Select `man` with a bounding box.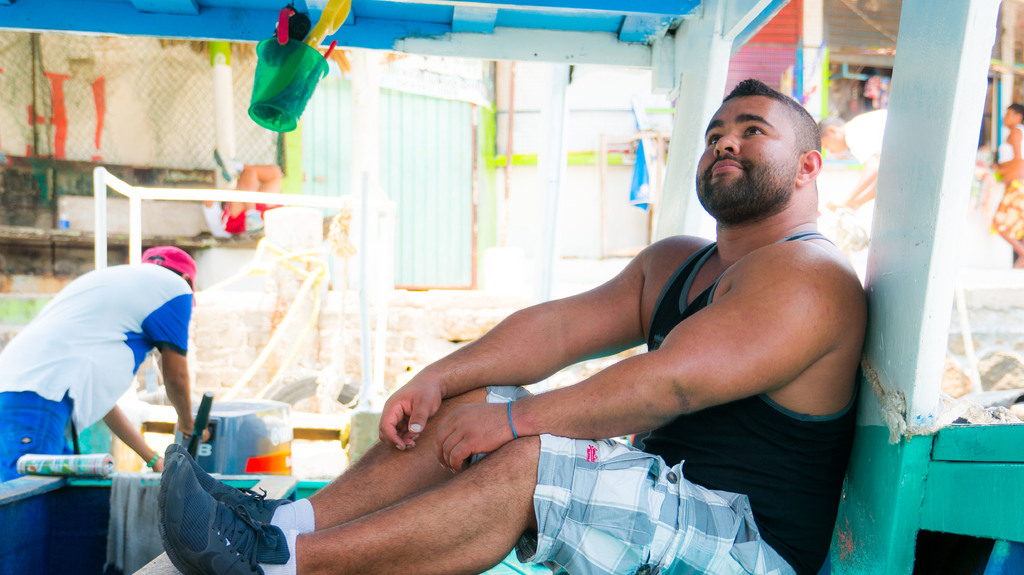
detection(161, 77, 863, 574).
